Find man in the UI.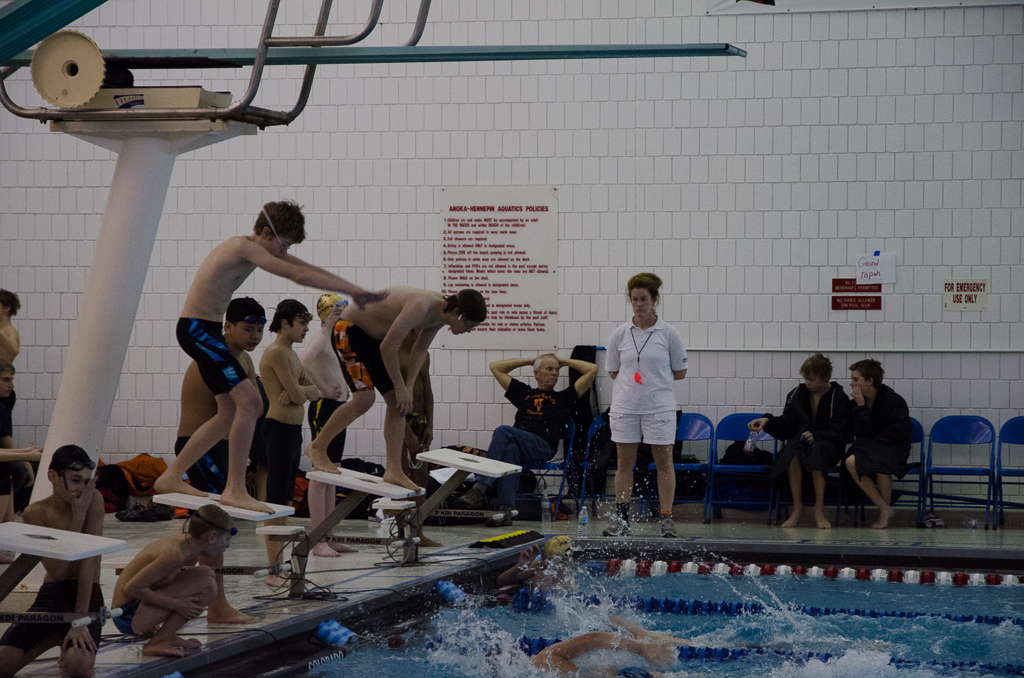
UI element at locate(157, 196, 385, 510).
